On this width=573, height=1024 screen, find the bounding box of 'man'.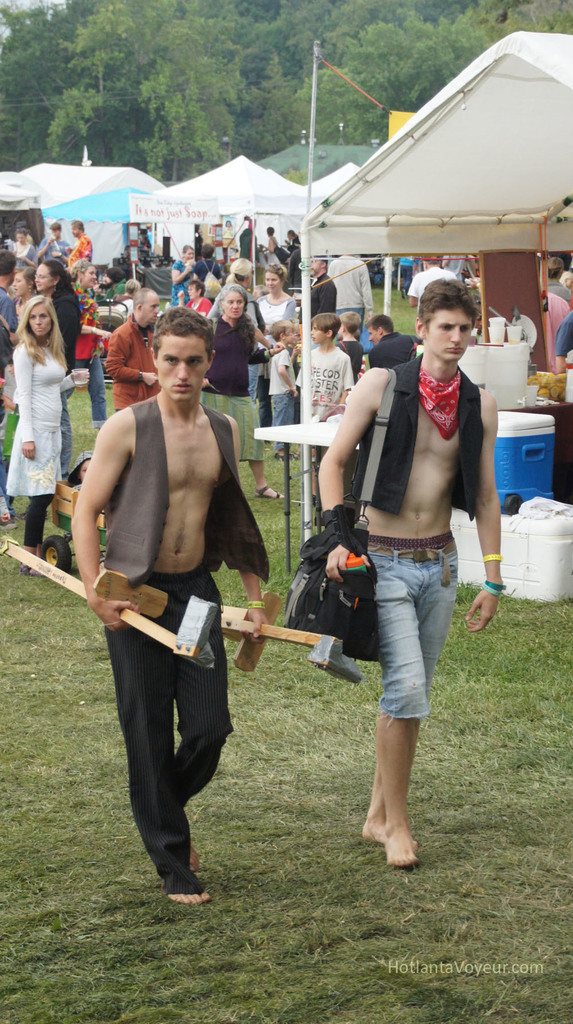
Bounding box: box=[364, 312, 419, 369].
